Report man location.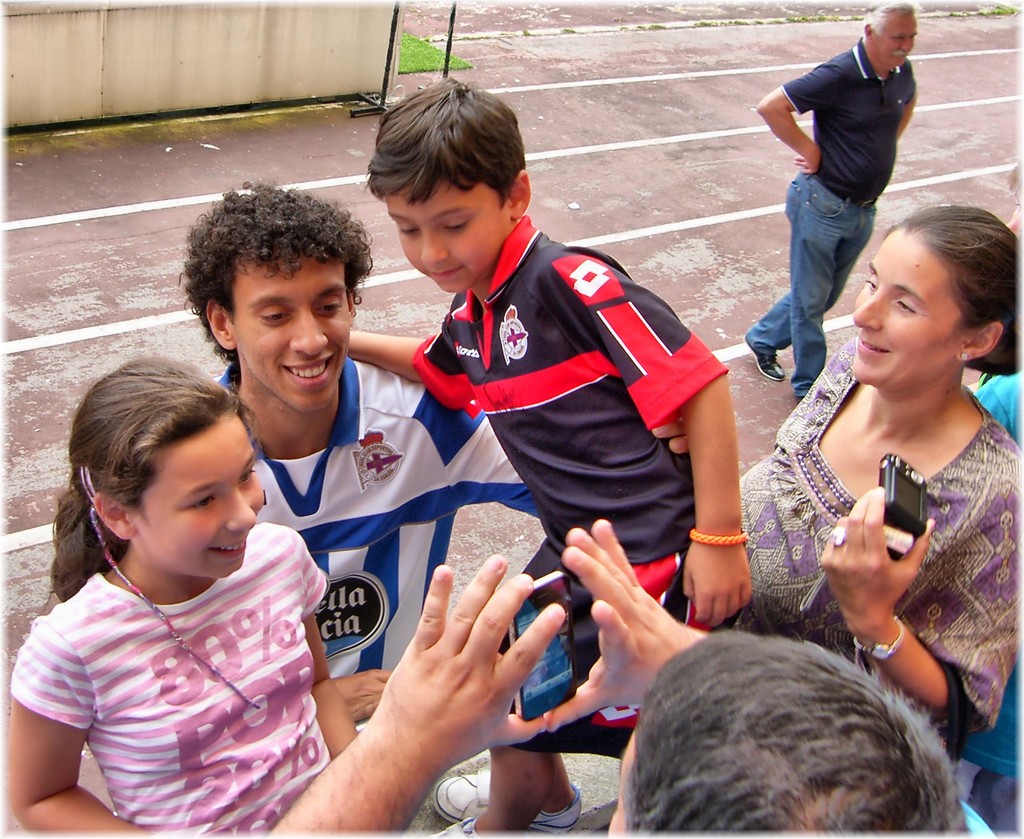
Report: 747/6/932/360.
